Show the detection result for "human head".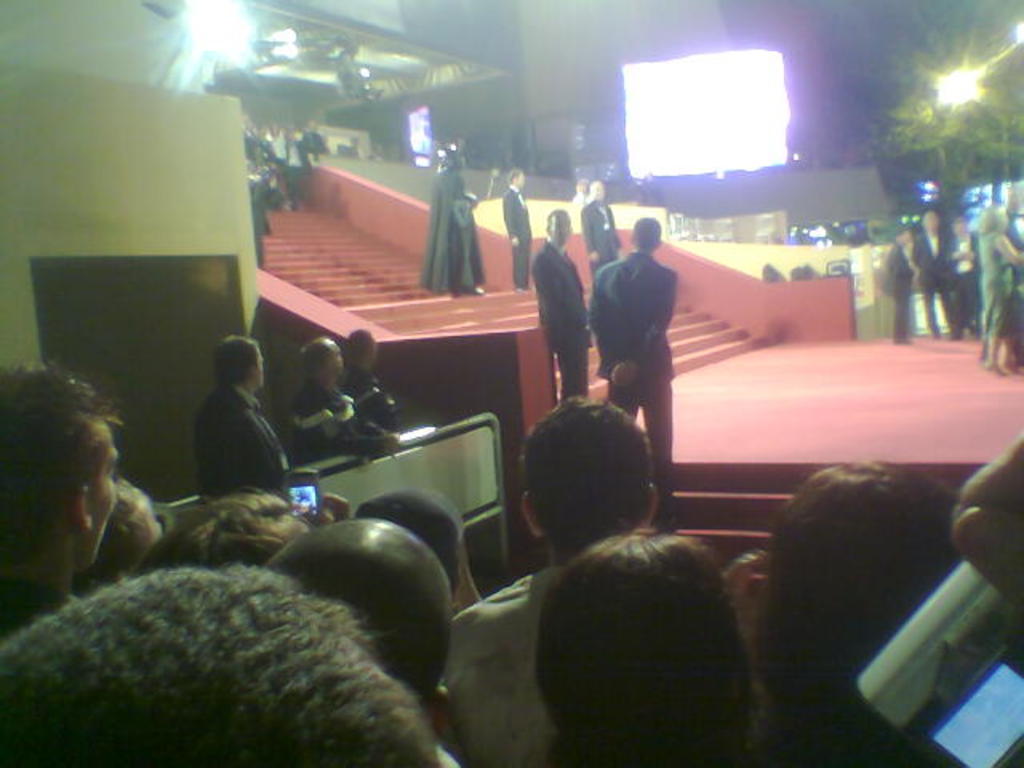
[left=534, top=534, right=755, bottom=766].
